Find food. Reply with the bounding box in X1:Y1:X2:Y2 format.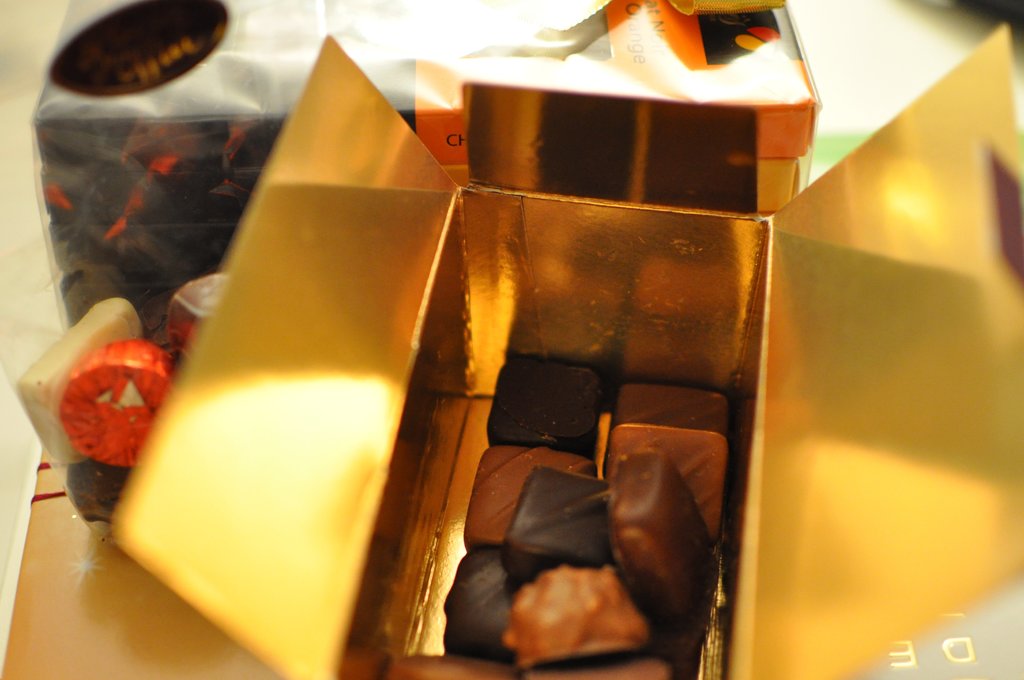
505:550:648:656.
